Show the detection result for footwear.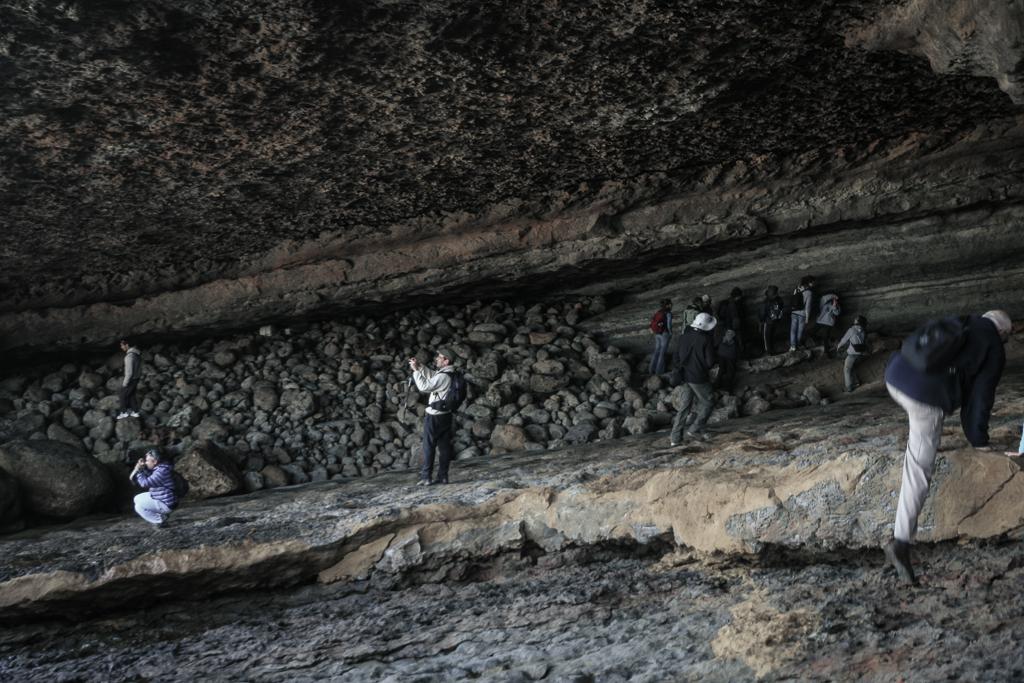
{"left": 845, "top": 392, "right": 850, "bottom": 395}.
